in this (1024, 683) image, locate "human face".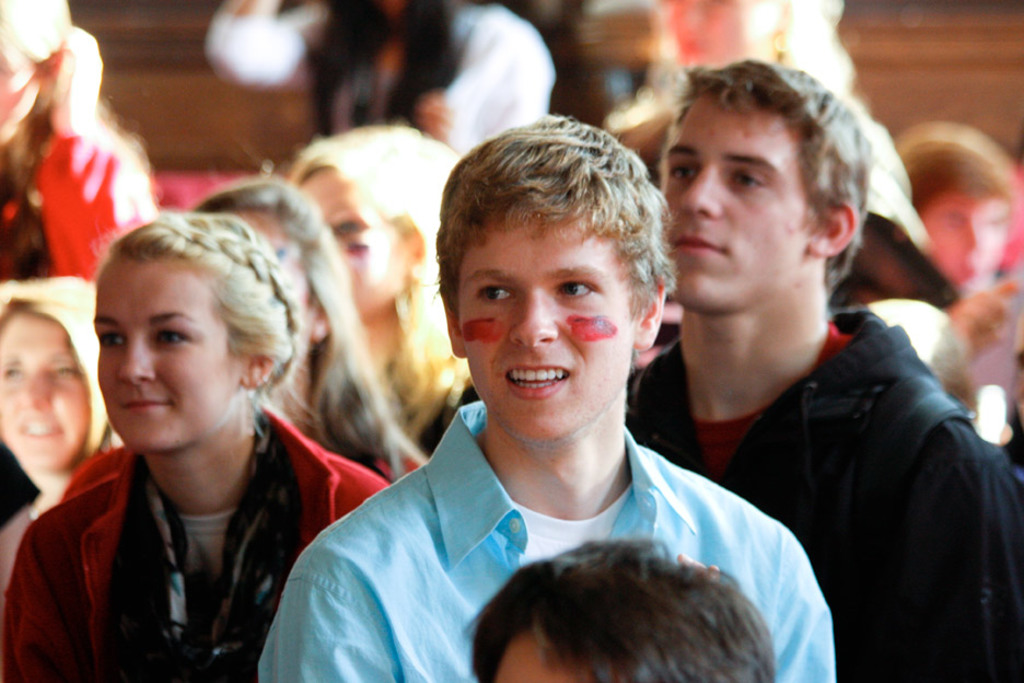
Bounding box: locate(660, 95, 803, 311).
